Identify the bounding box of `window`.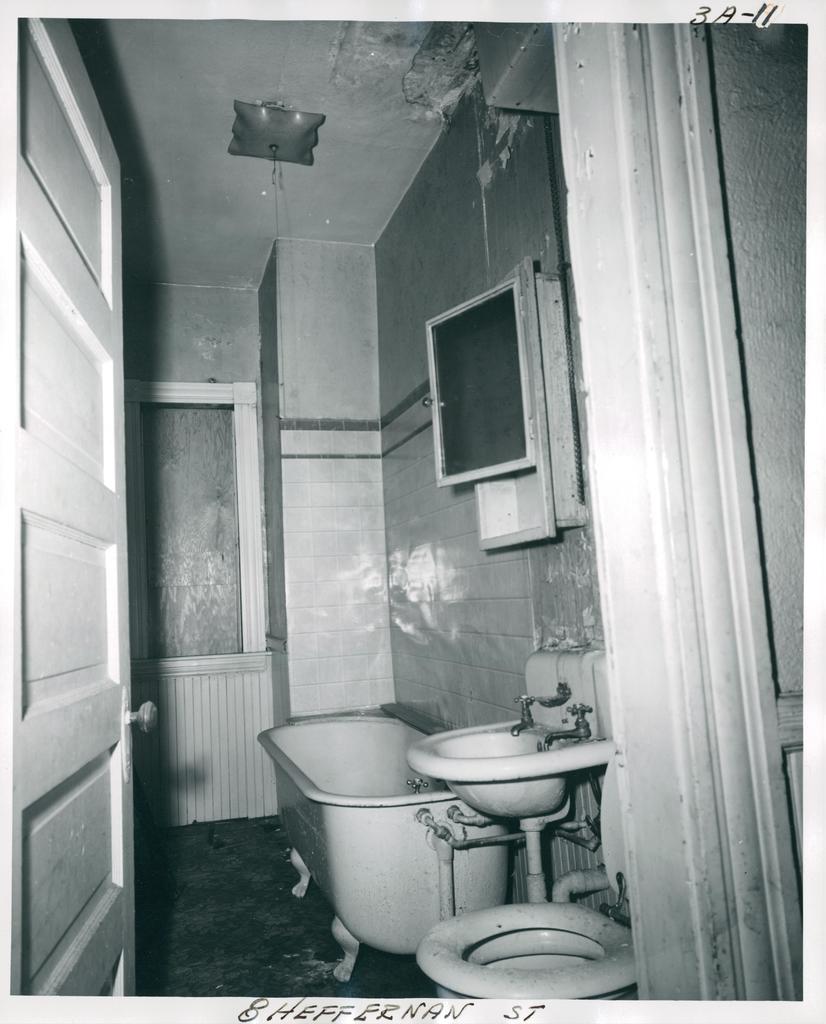
bbox=[428, 251, 594, 552].
